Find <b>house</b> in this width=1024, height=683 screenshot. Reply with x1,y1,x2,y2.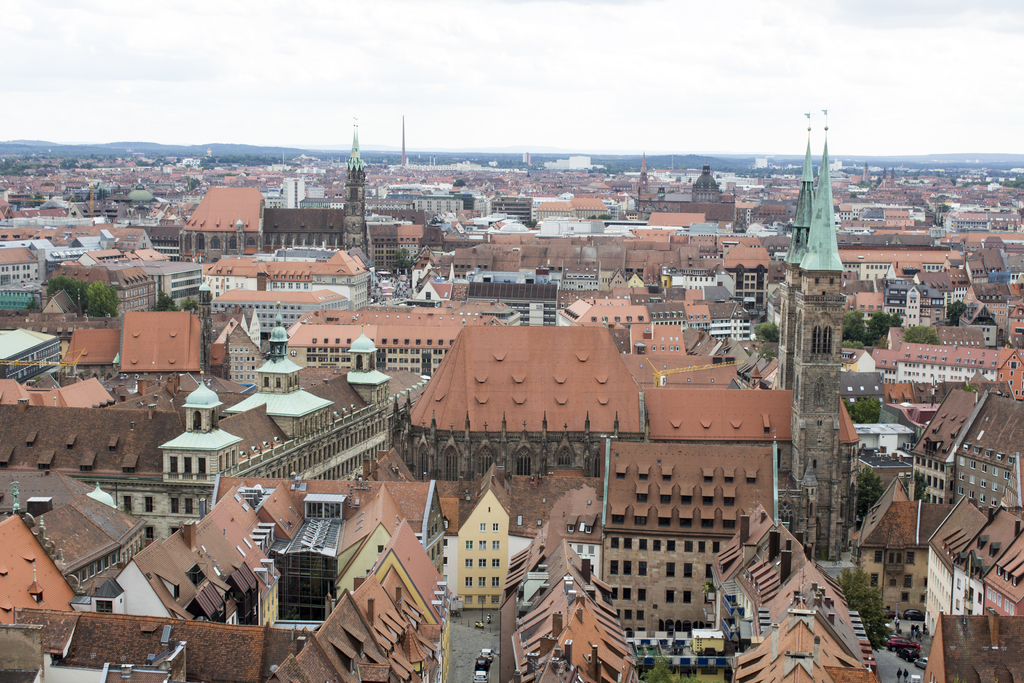
775,175,925,474.
